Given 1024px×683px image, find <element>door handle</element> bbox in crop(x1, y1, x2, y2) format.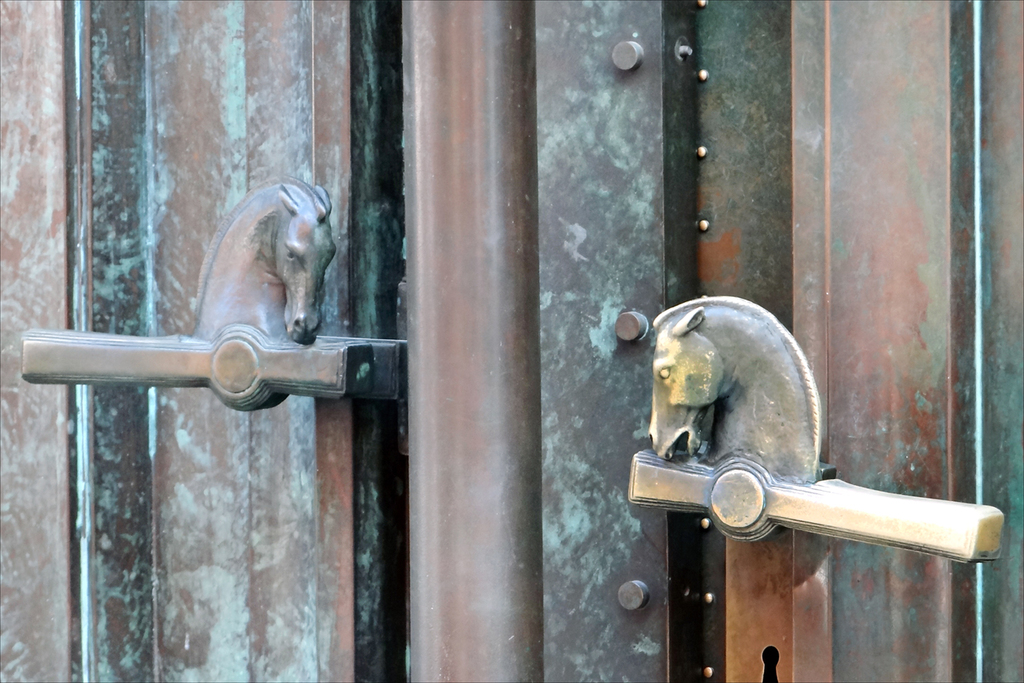
crop(626, 294, 1008, 565).
